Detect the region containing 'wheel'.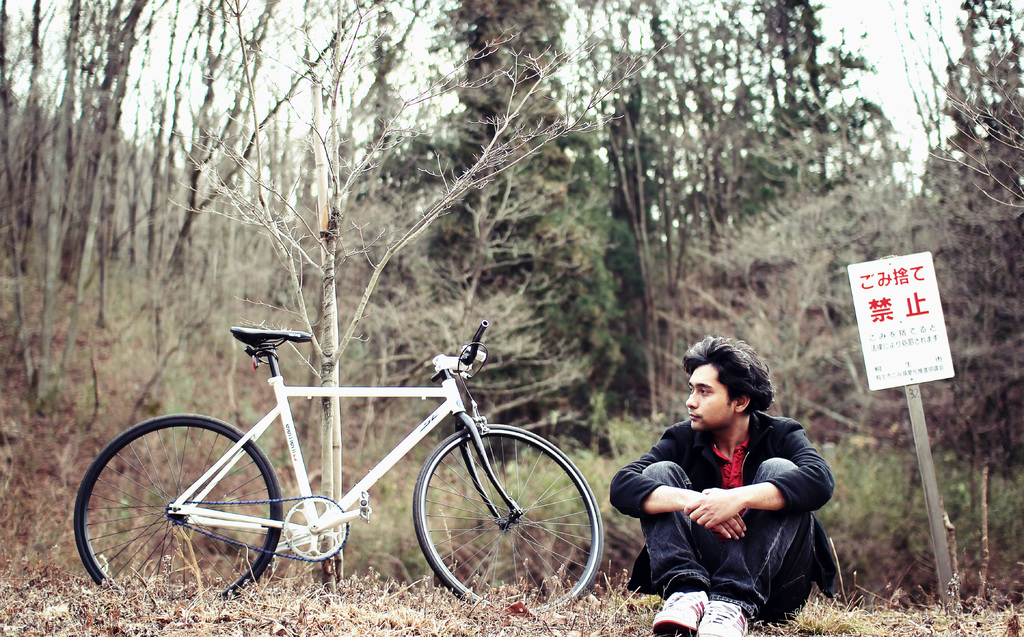
pyautogui.locateOnScreen(280, 492, 356, 567).
